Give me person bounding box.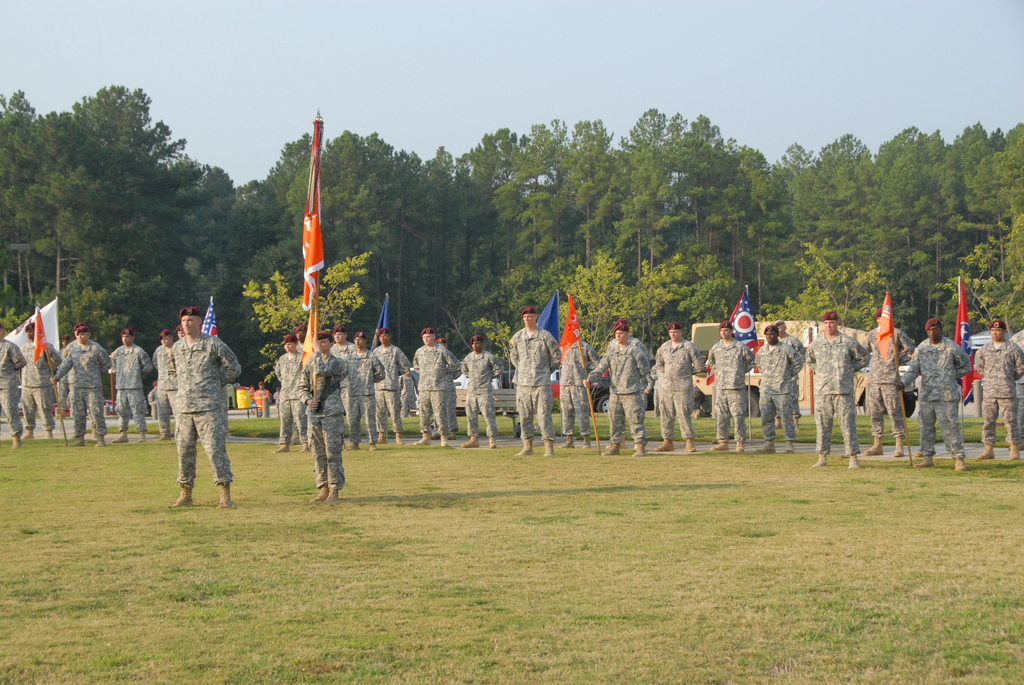
Rect(559, 331, 586, 458).
